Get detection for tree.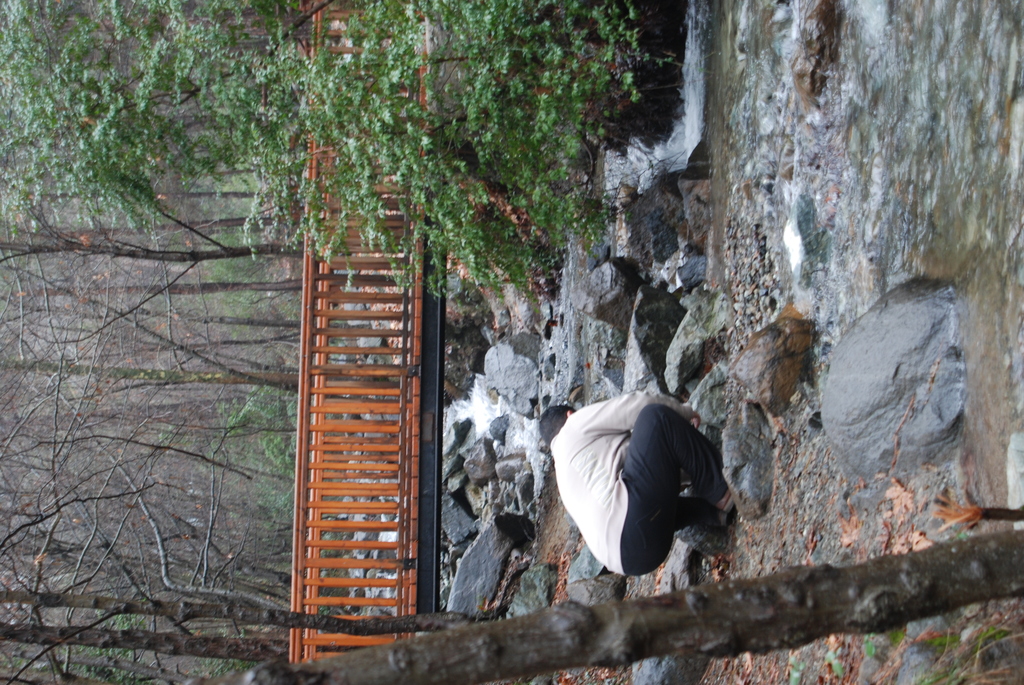
Detection: <region>0, 226, 356, 407</region>.
